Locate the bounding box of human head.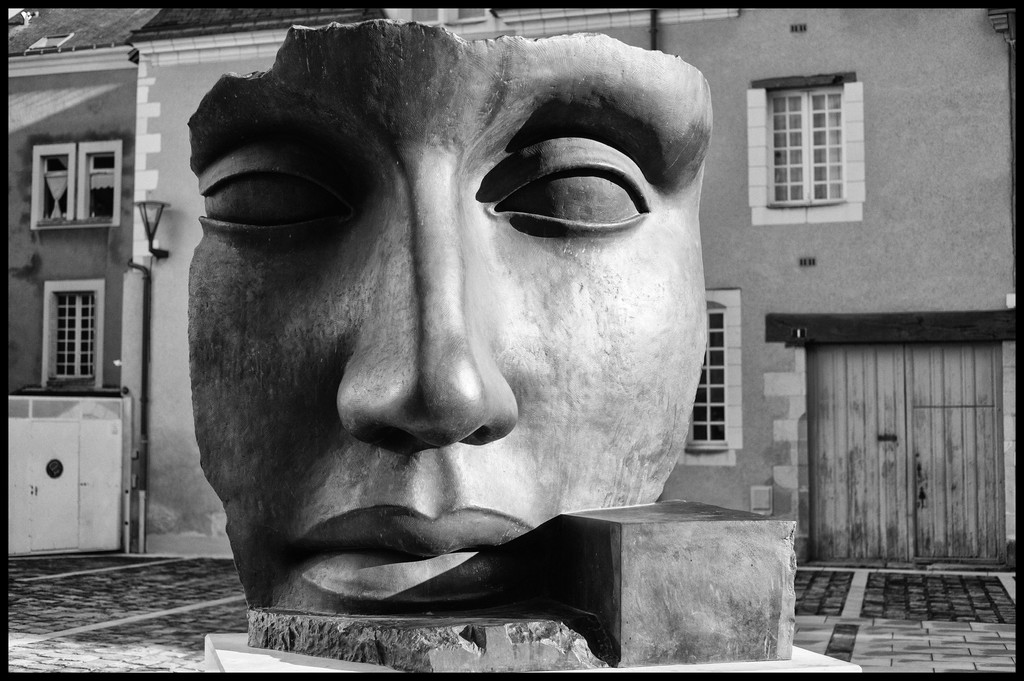
Bounding box: l=193, t=40, r=718, b=643.
